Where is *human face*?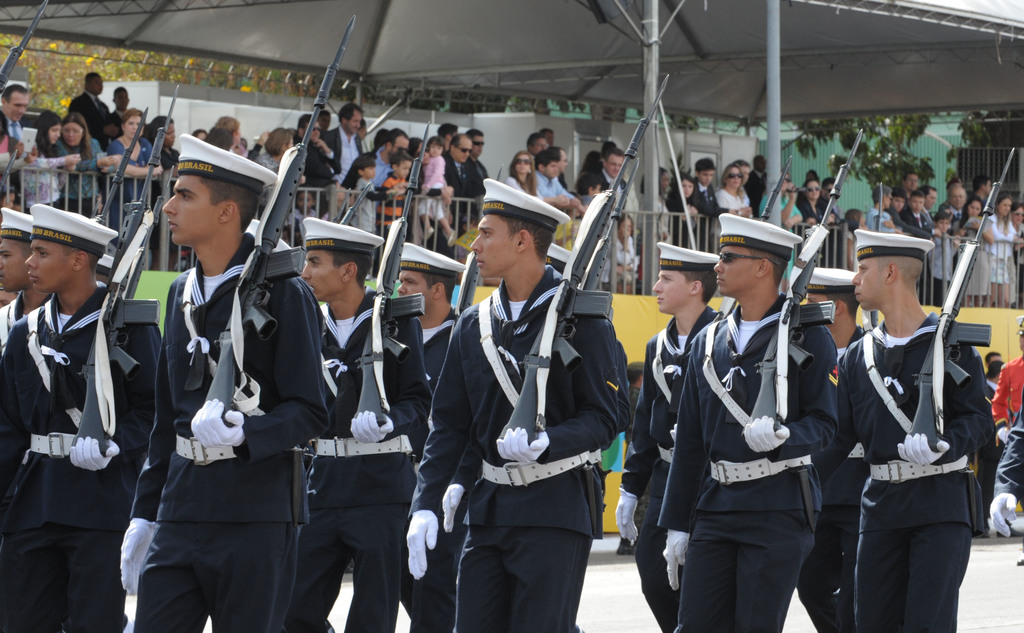
<bbox>23, 239, 72, 289</bbox>.
